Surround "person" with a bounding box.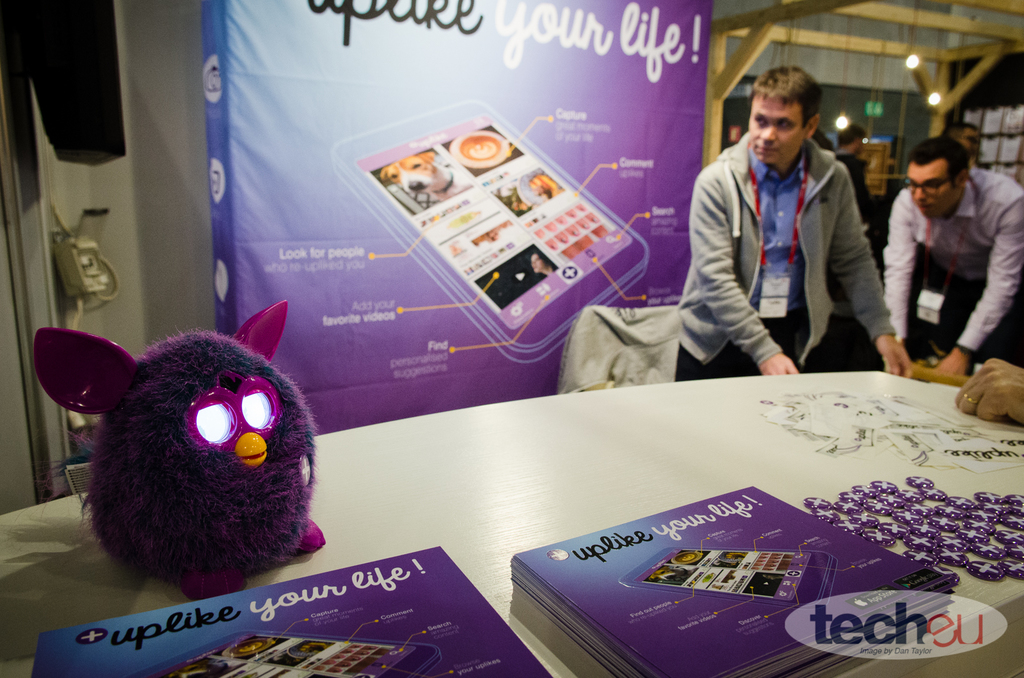
<bbox>879, 136, 1023, 373</bbox>.
